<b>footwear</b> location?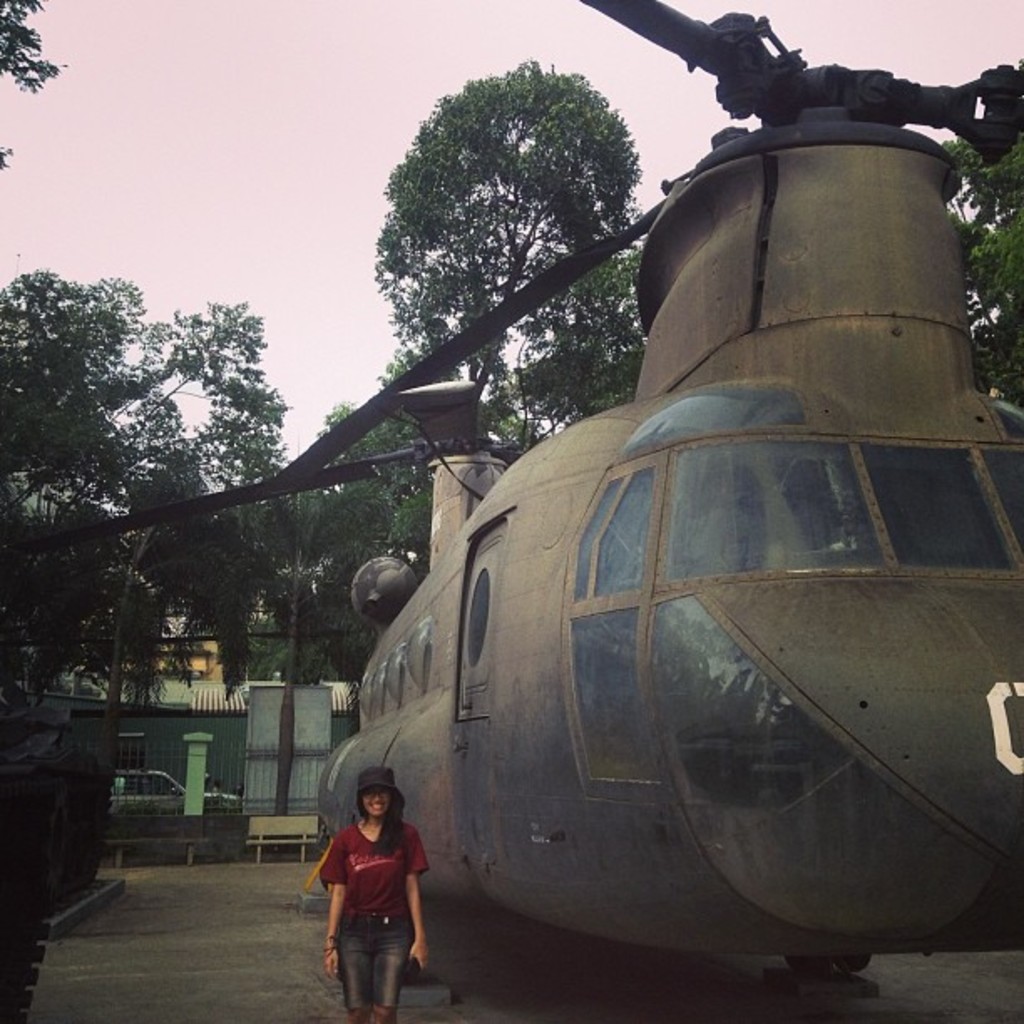
(x1=340, y1=1007, x2=370, y2=1022)
